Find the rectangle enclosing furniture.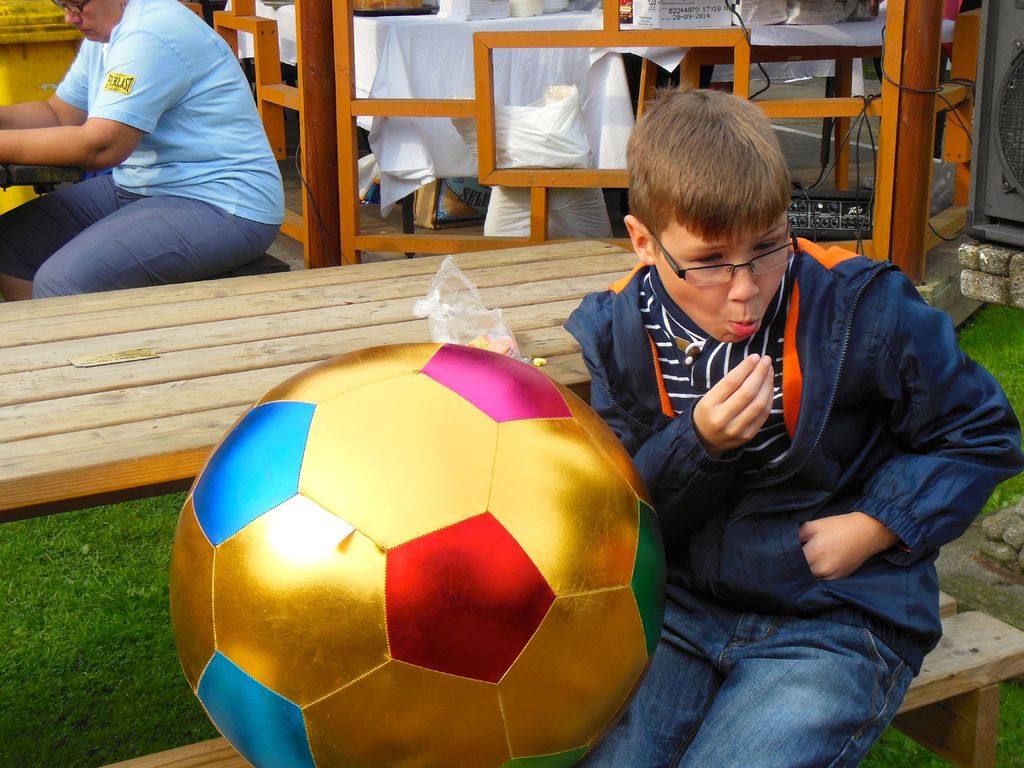
rect(223, 0, 953, 259).
